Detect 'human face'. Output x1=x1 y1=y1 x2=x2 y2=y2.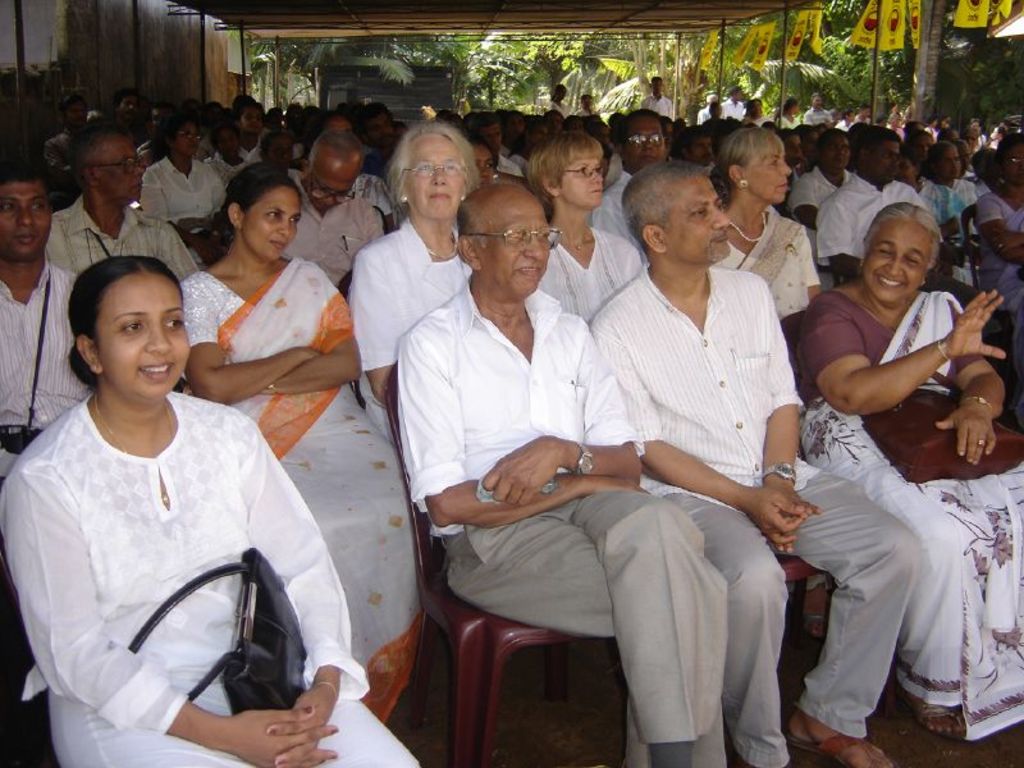
x1=861 y1=223 x2=937 y2=298.
